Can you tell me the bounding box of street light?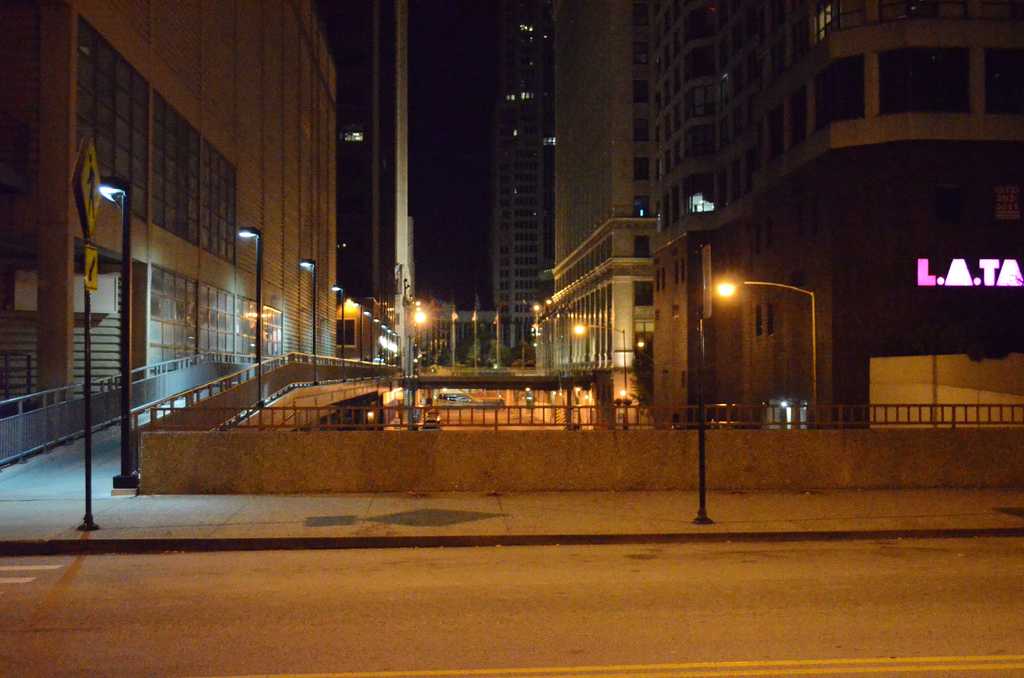
228,225,260,408.
